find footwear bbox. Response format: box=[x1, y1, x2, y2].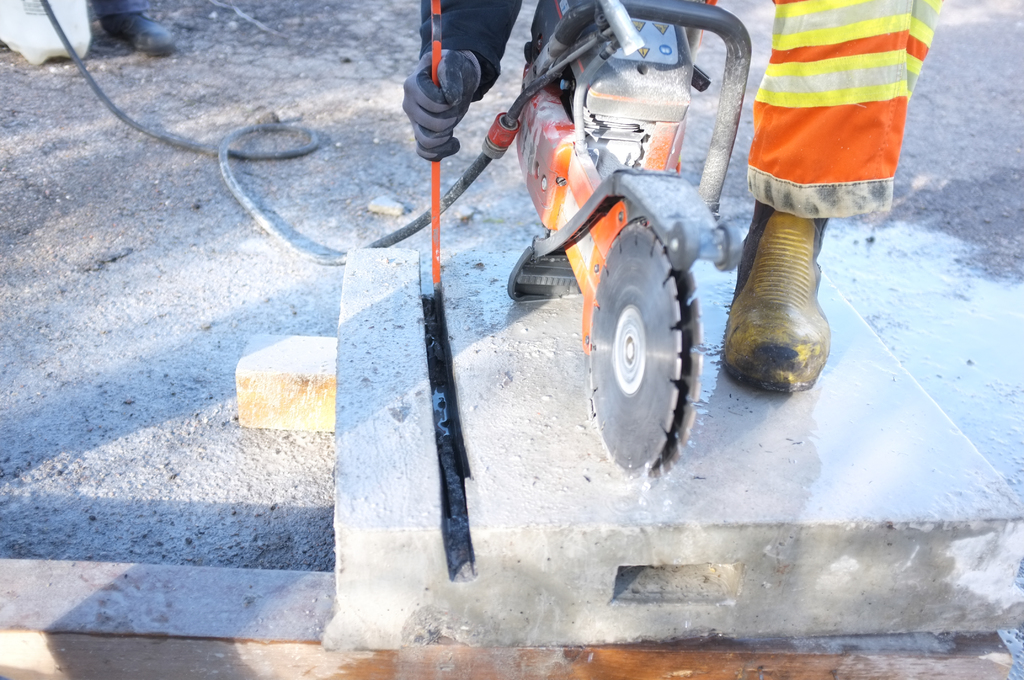
box=[717, 194, 831, 396].
